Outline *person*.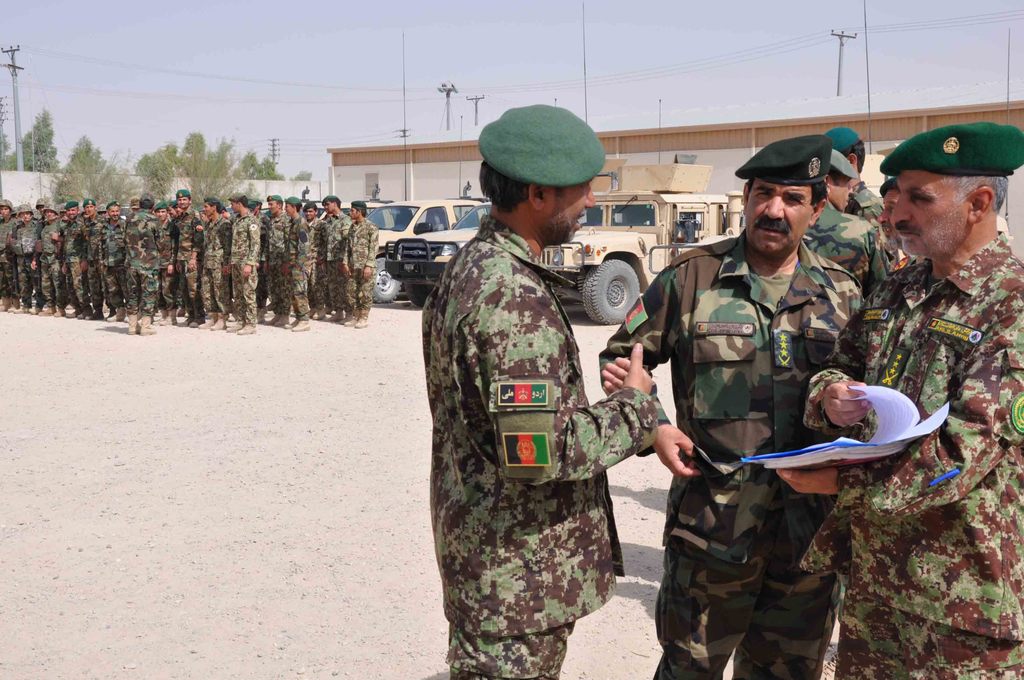
Outline: pyautogui.locateOnScreen(200, 193, 235, 331).
